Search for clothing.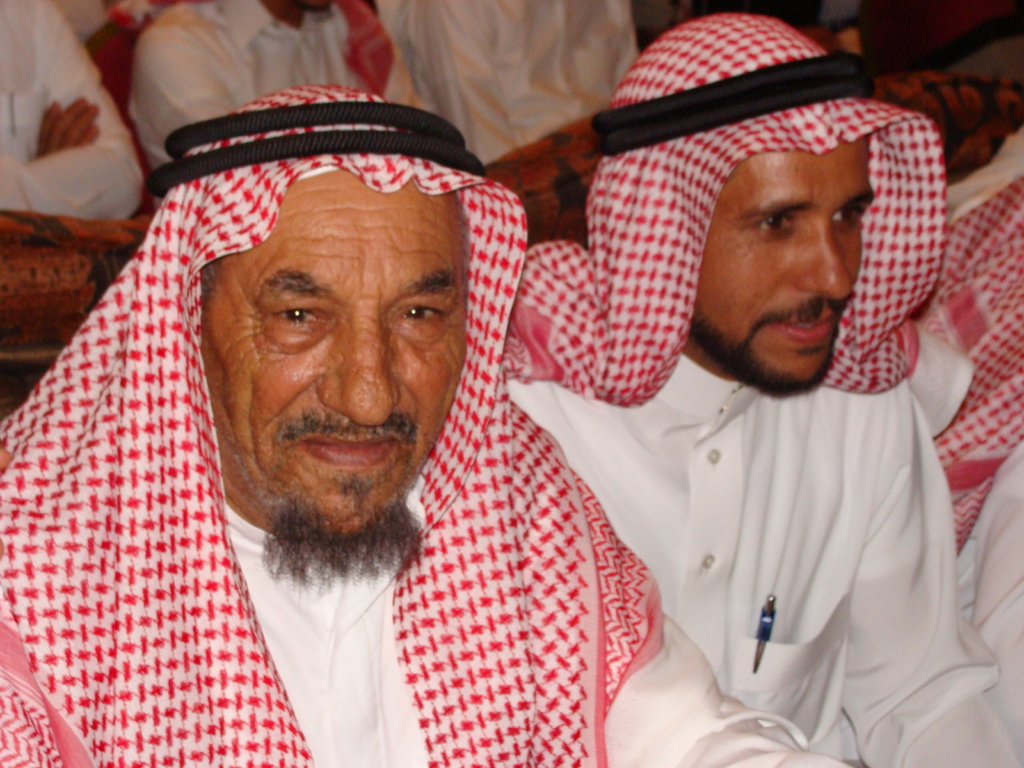
Found at box=[895, 135, 1023, 765].
